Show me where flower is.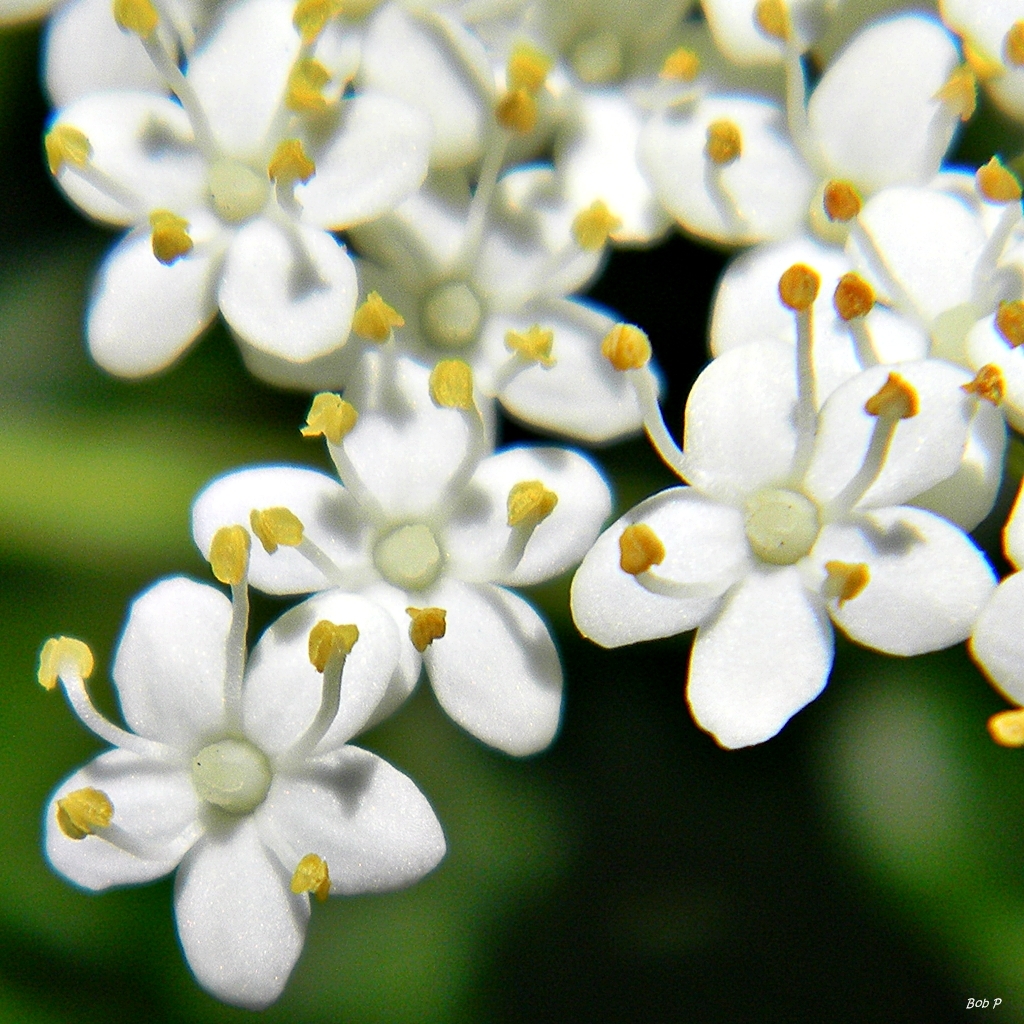
flower is at 939/0/1023/125.
